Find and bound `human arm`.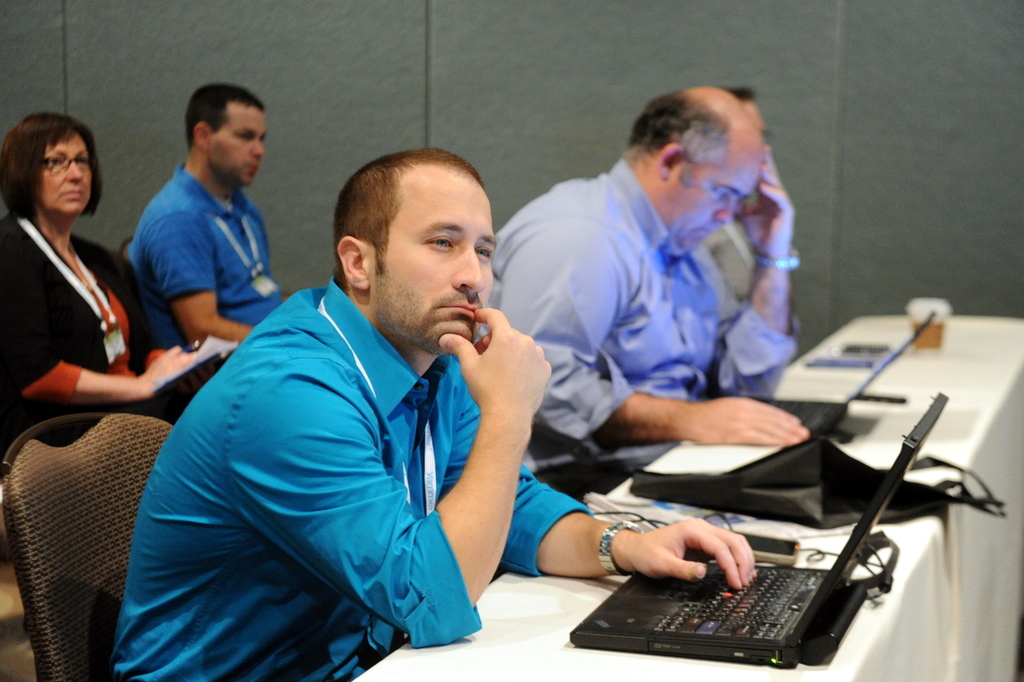
Bound: (683,130,805,397).
